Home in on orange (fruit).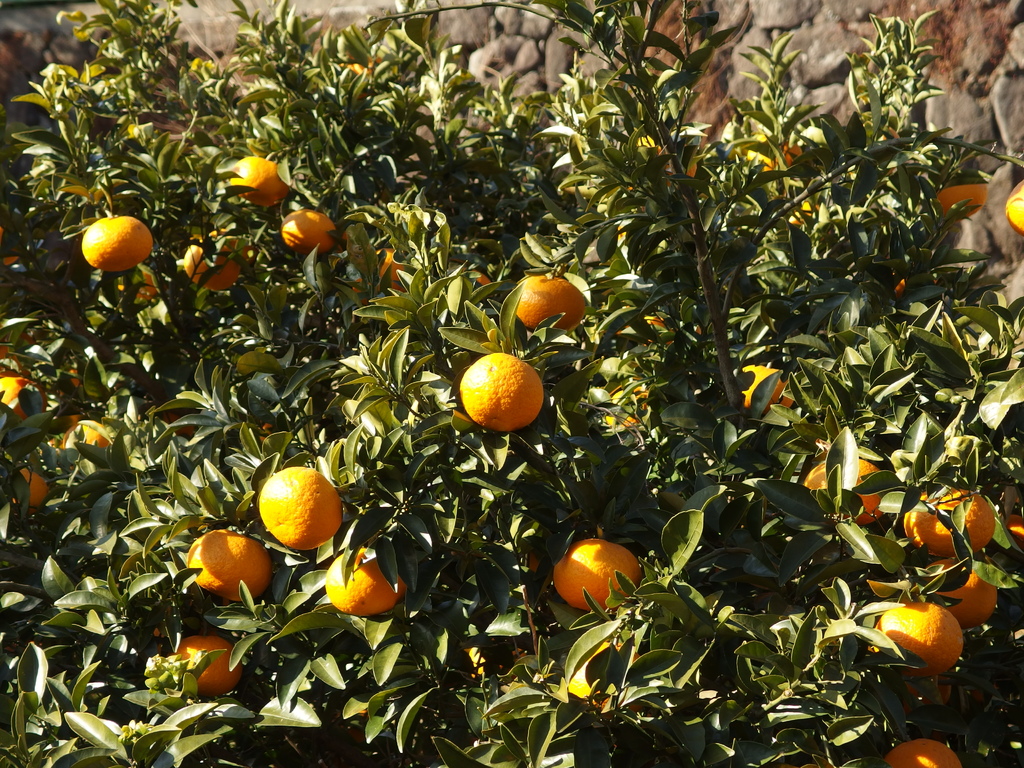
Homed in at (x1=797, y1=441, x2=885, y2=534).
